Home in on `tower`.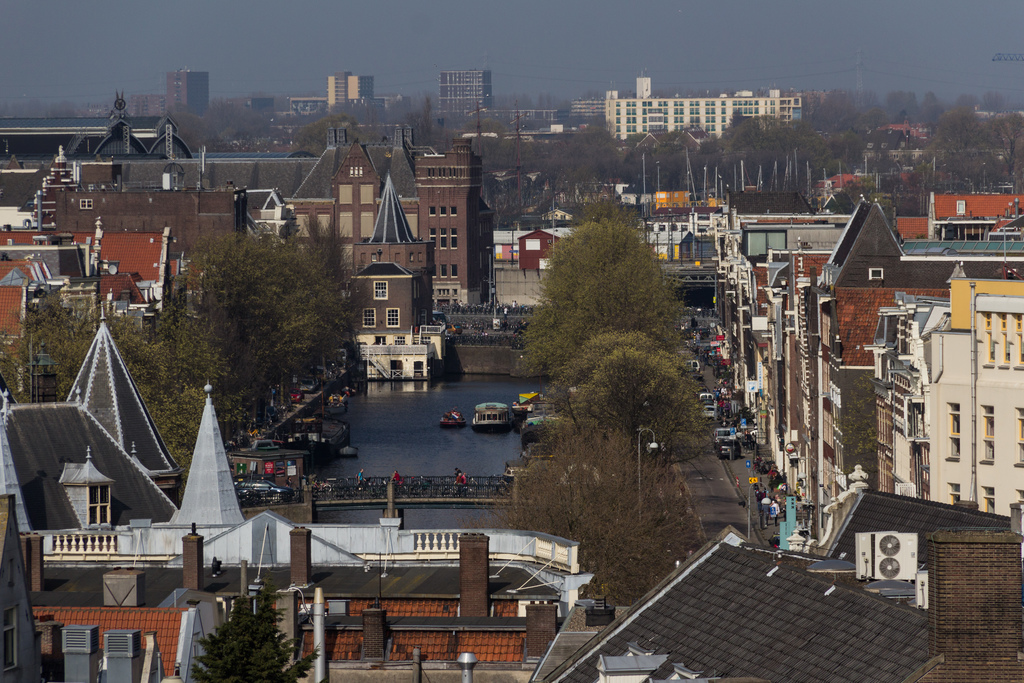
Homed in at (x1=439, y1=70, x2=486, y2=110).
